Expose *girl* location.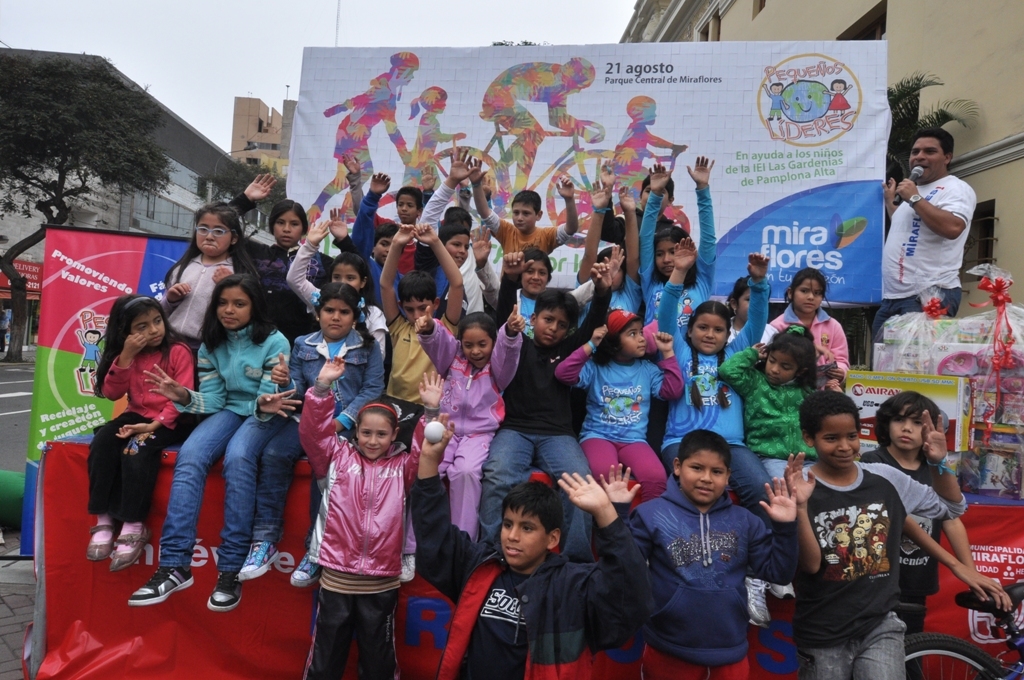
Exposed at <region>301, 357, 444, 679</region>.
